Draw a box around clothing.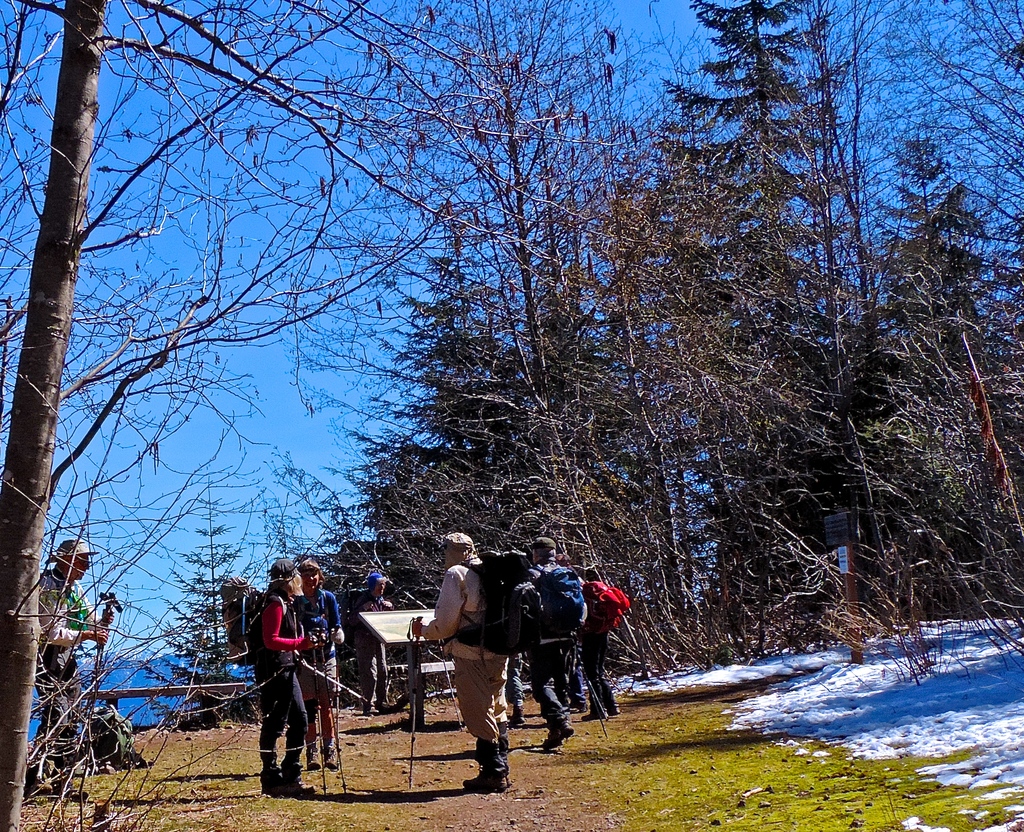
pyautogui.locateOnScreen(524, 563, 572, 739).
